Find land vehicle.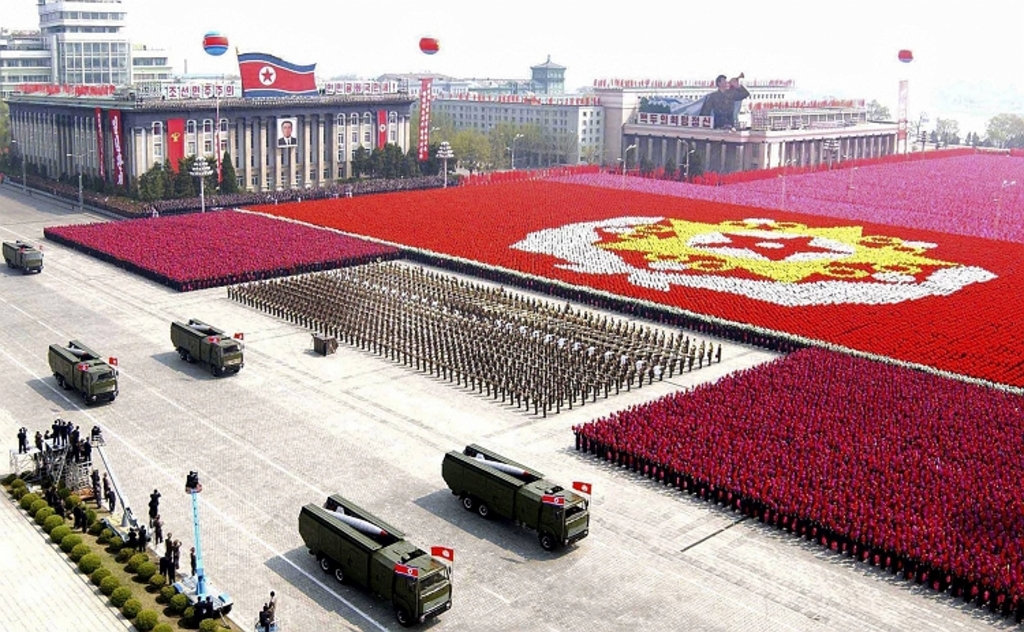
crop(48, 340, 120, 410).
